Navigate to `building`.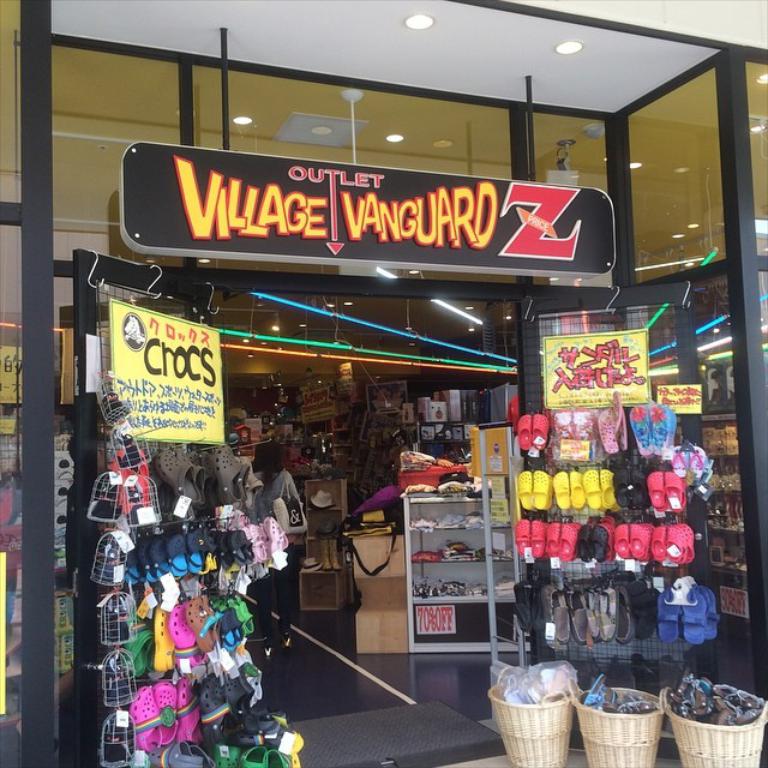
Navigation target: x1=0, y1=0, x2=767, y2=767.
